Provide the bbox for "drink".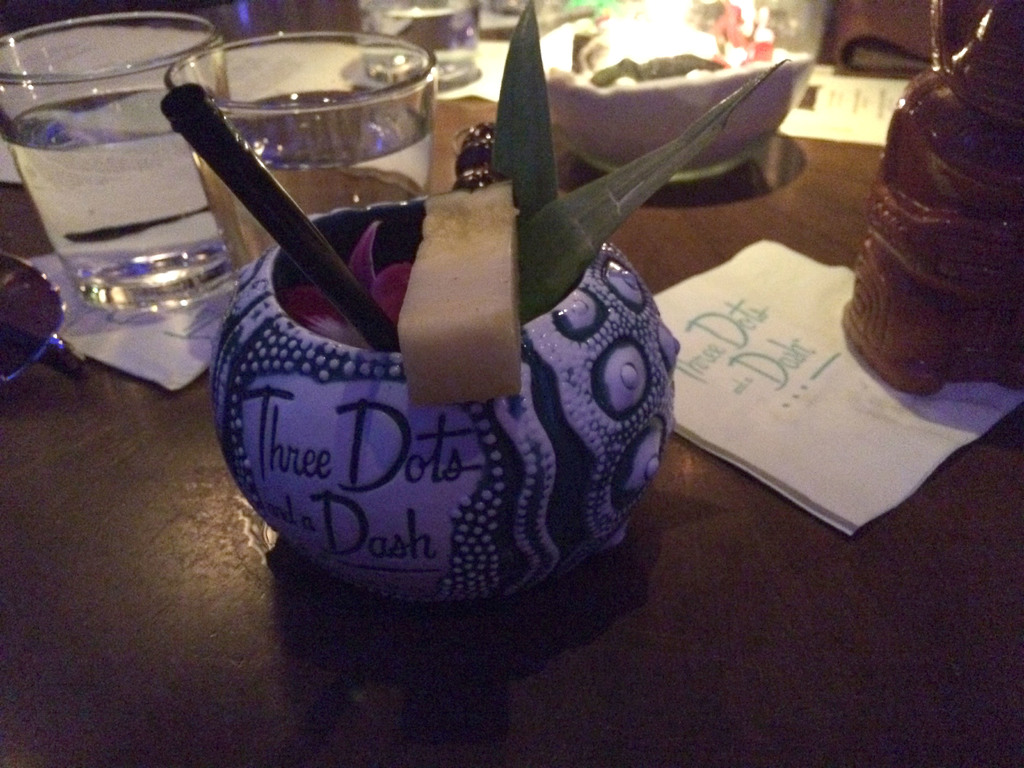
10/86/233/286.
